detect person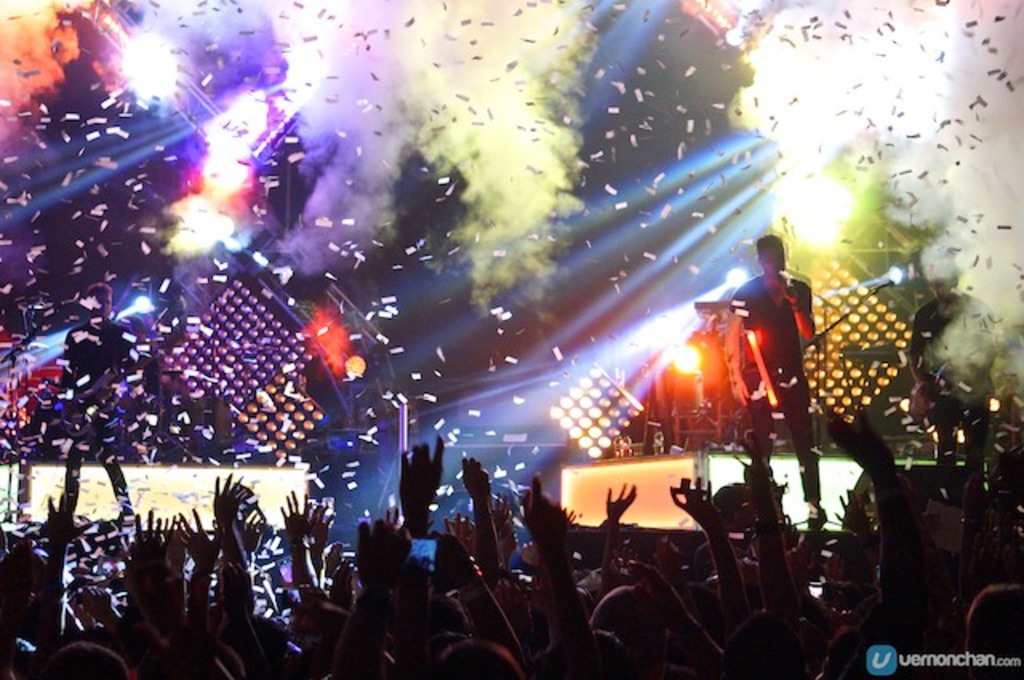
bbox(726, 237, 824, 474)
